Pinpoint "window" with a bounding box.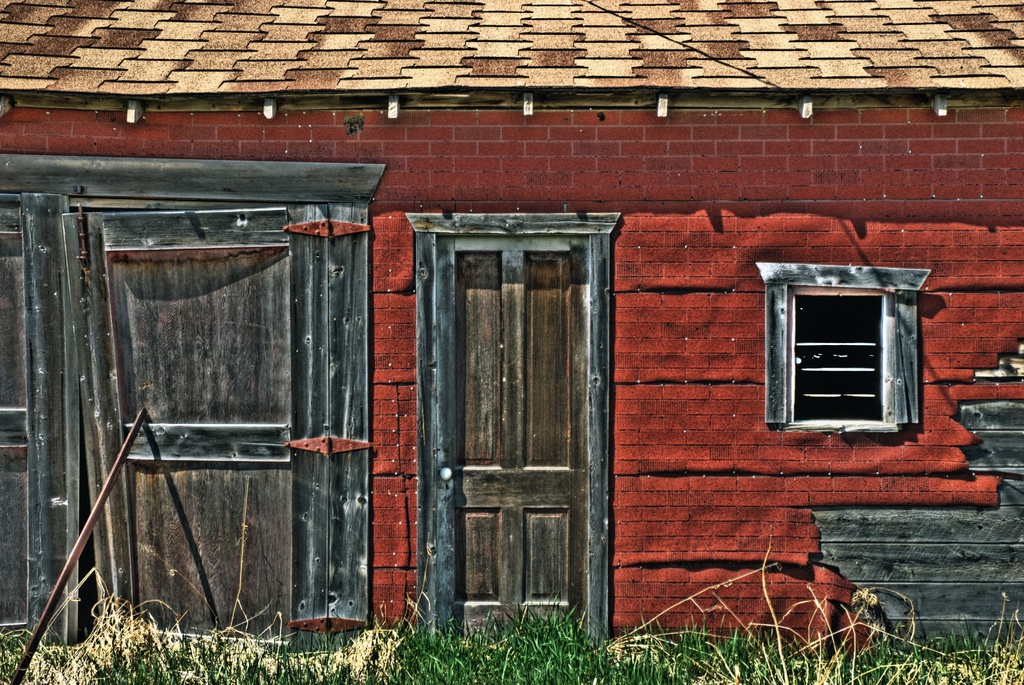
[755,263,930,434].
